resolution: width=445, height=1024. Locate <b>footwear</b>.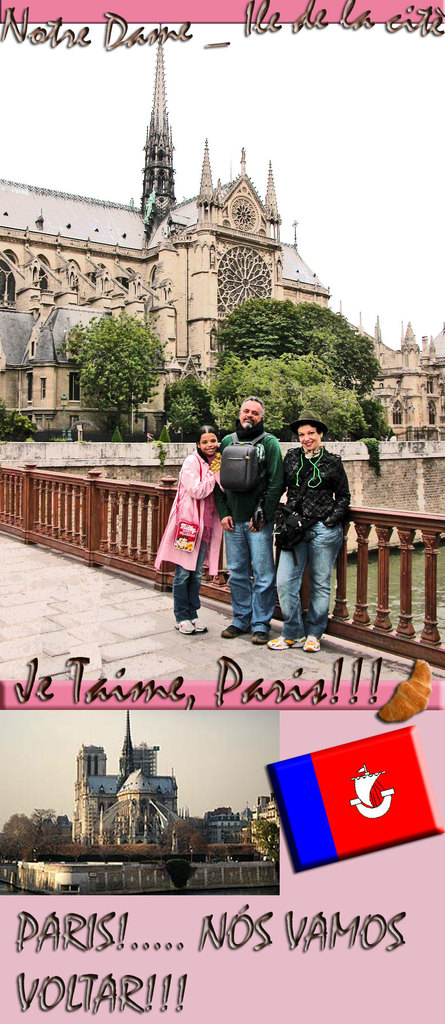
detection(267, 636, 300, 652).
